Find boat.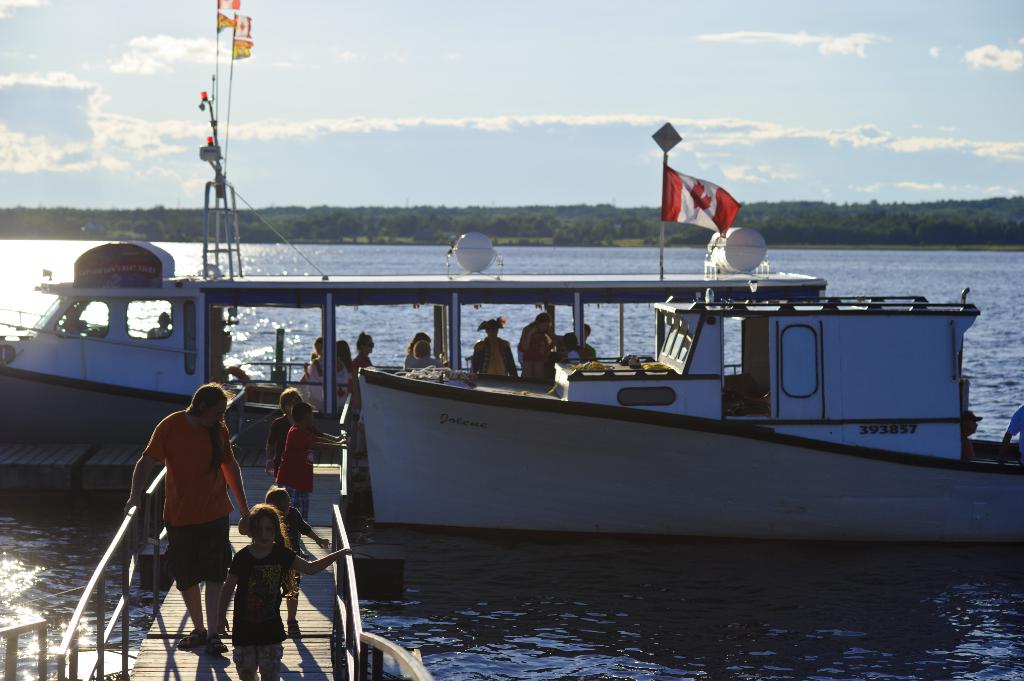
rect(0, 3, 823, 431).
